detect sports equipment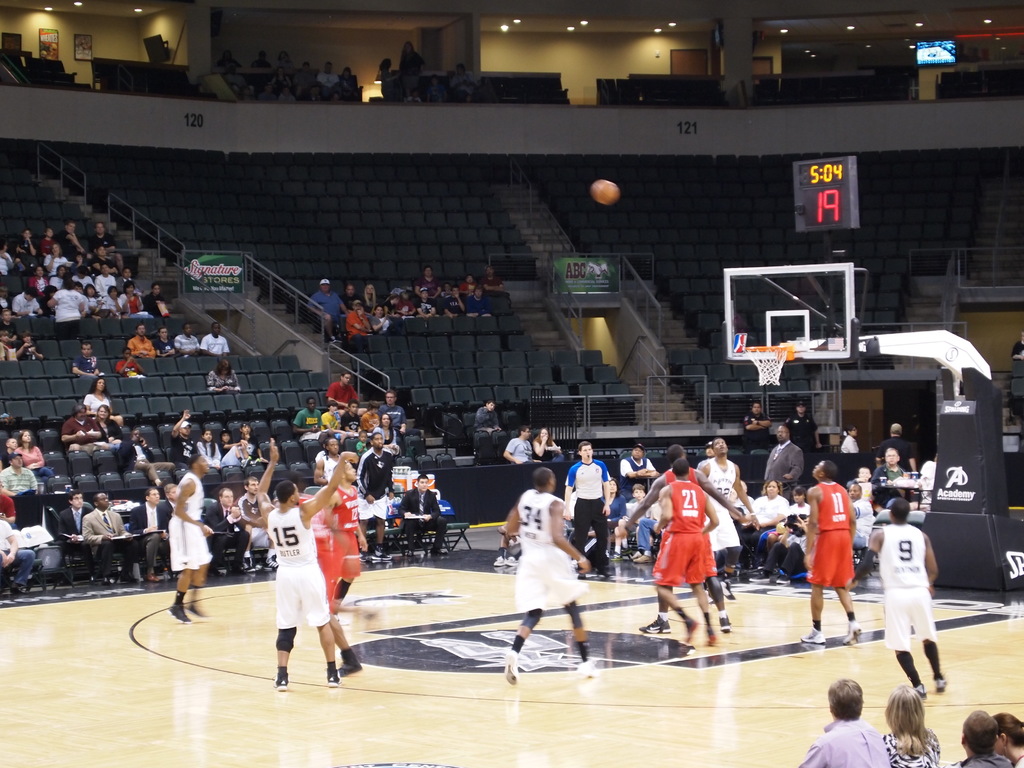
locate(798, 625, 826, 643)
